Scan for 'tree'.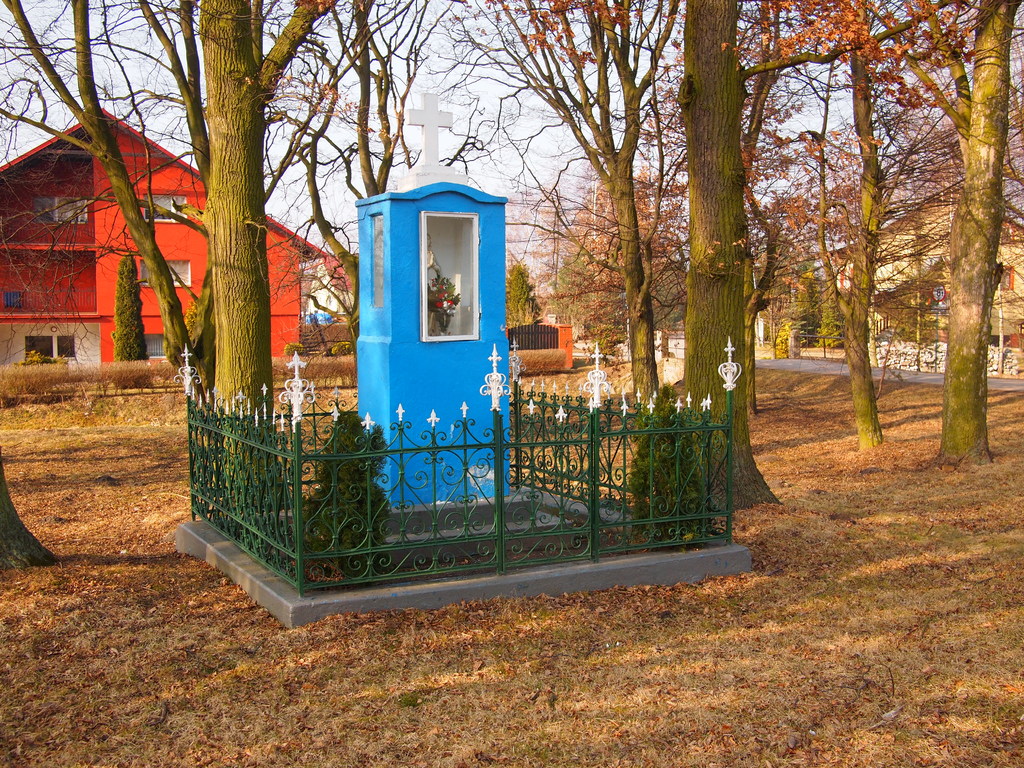
Scan result: [714, 0, 1023, 461].
